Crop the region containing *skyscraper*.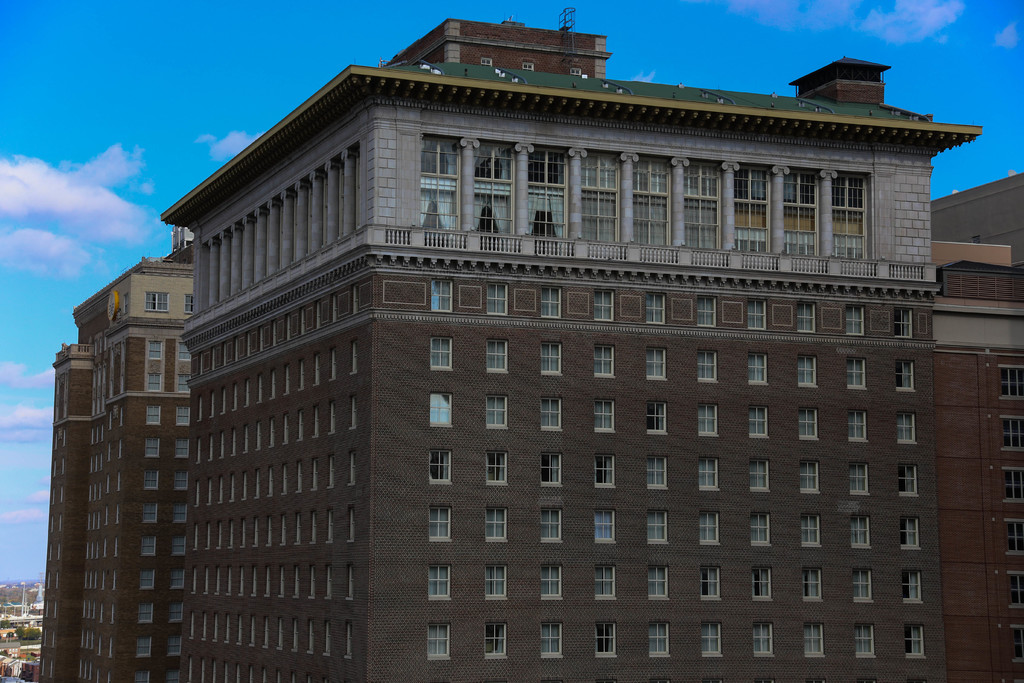
Crop region: pyautogui.locateOnScreen(39, 33, 975, 669).
